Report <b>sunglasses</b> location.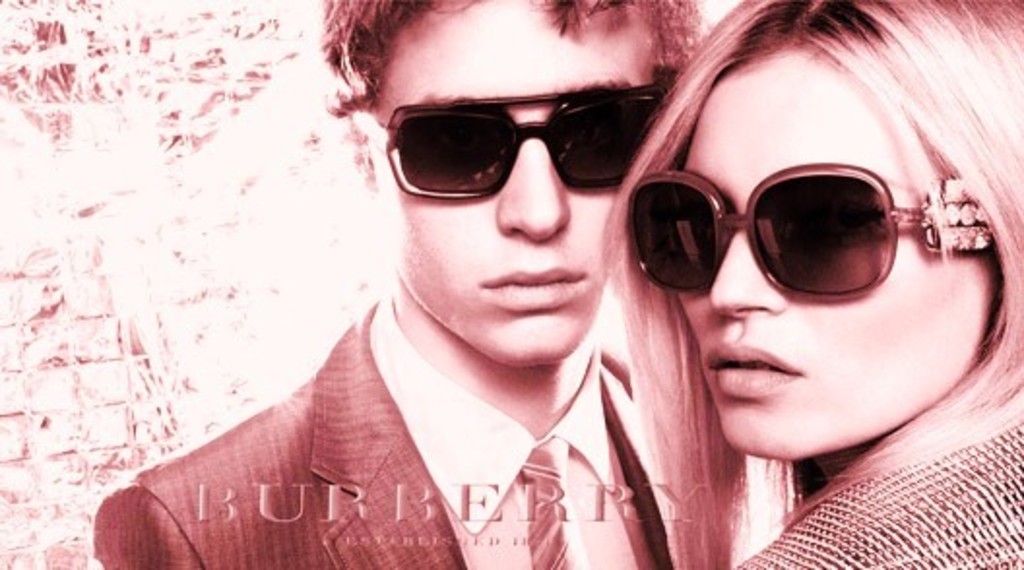
Report: [626, 167, 997, 299].
